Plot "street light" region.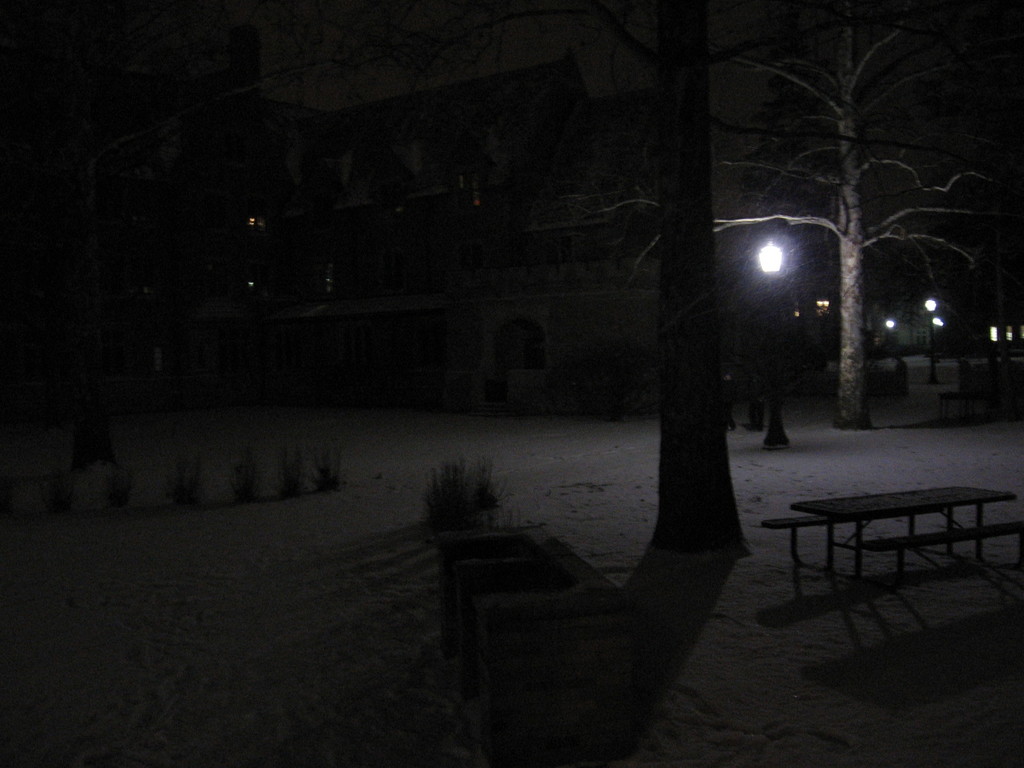
Plotted at (920,292,949,384).
